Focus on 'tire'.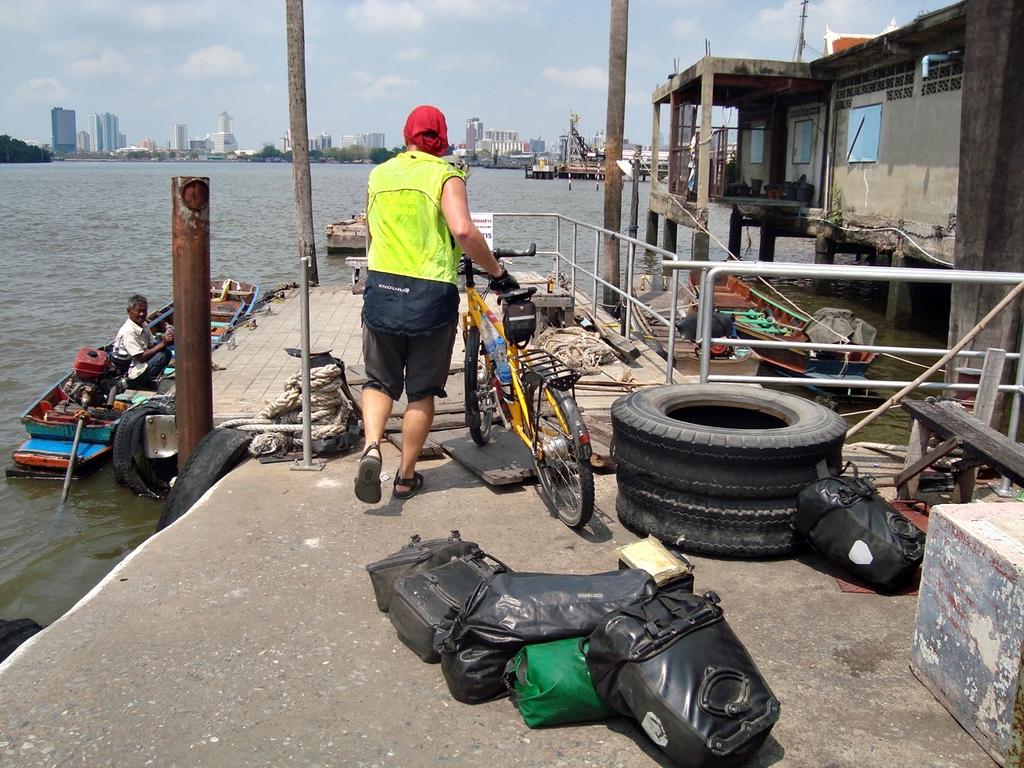
Focused at <box>155,426,254,533</box>.
